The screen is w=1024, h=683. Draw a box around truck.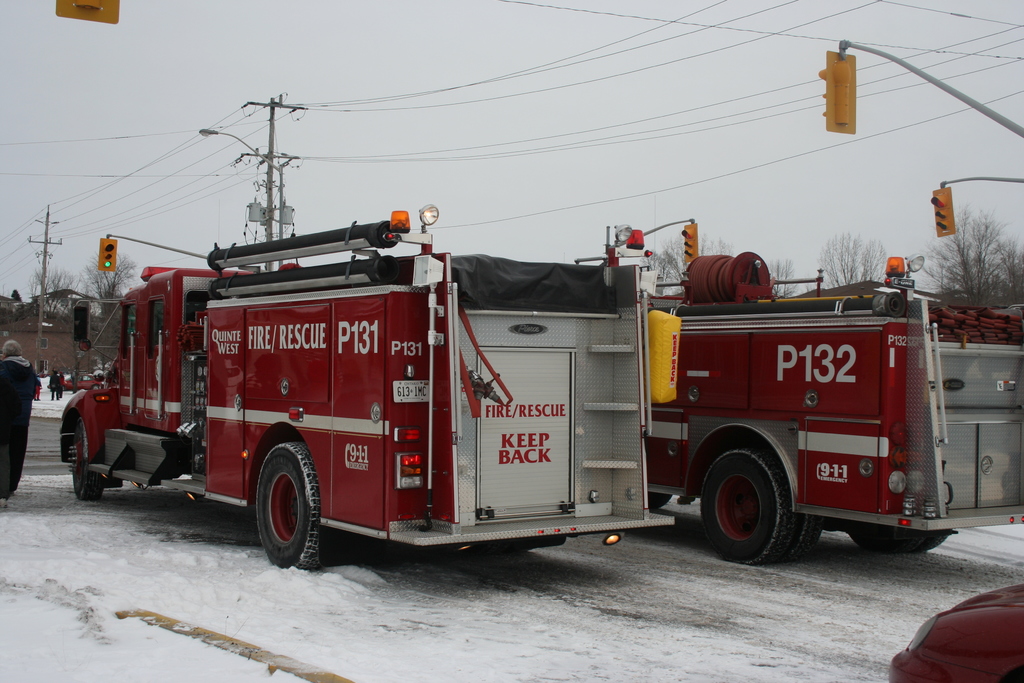
{"x1": 58, "y1": 204, "x2": 838, "y2": 579}.
